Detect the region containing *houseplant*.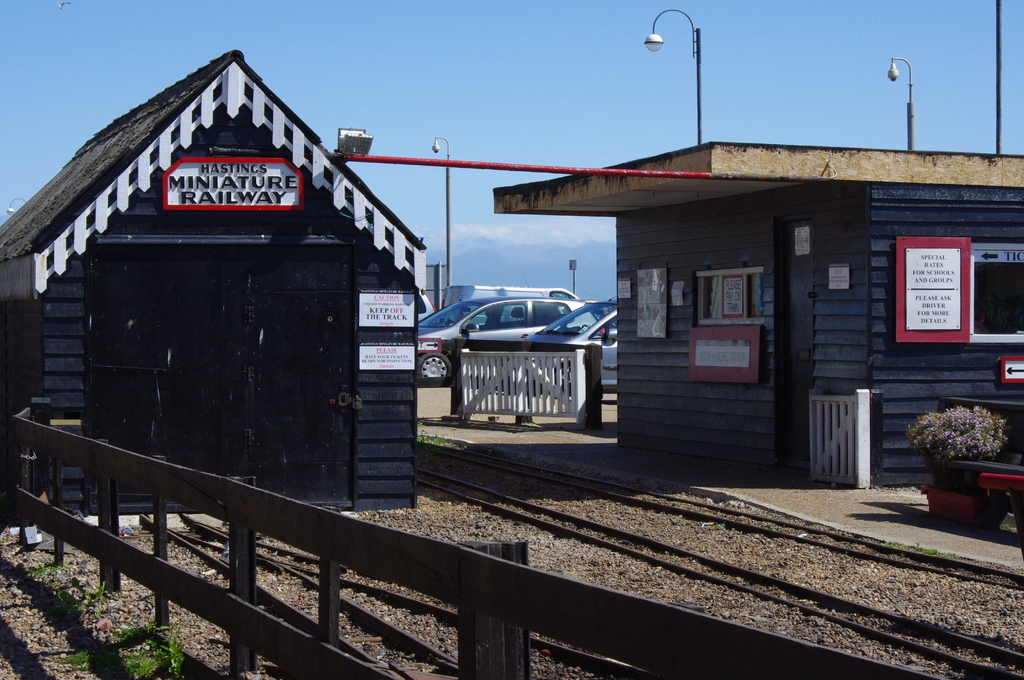
region(904, 405, 1011, 523).
